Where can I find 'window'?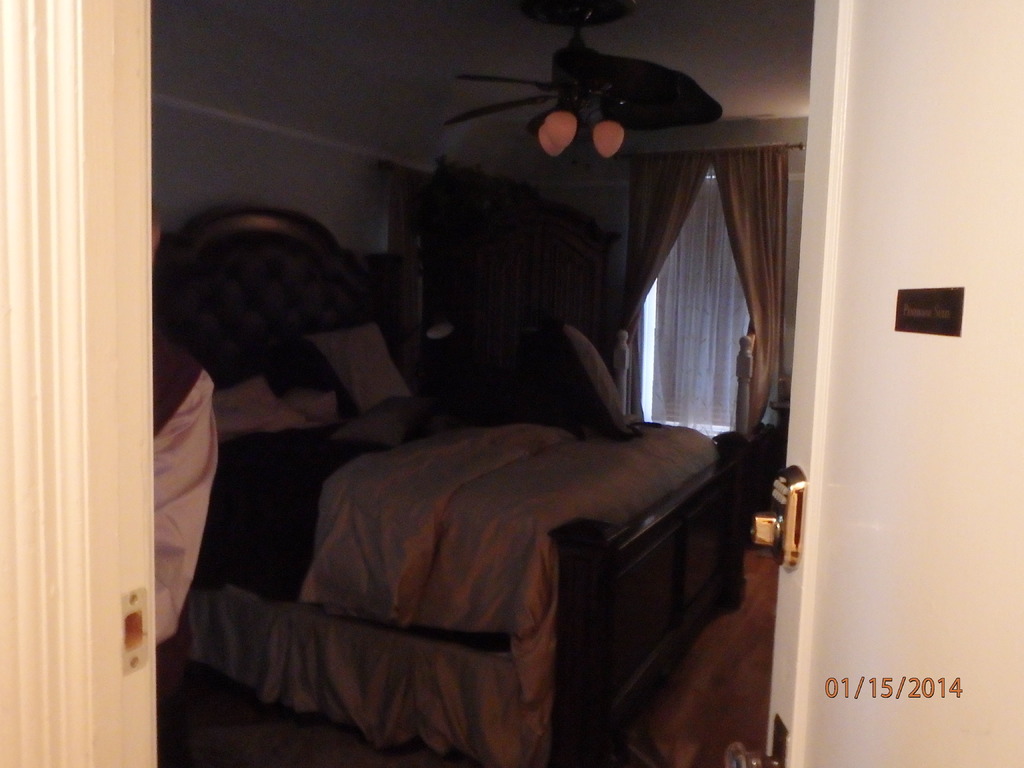
You can find it at pyautogui.locateOnScreen(615, 184, 776, 435).
